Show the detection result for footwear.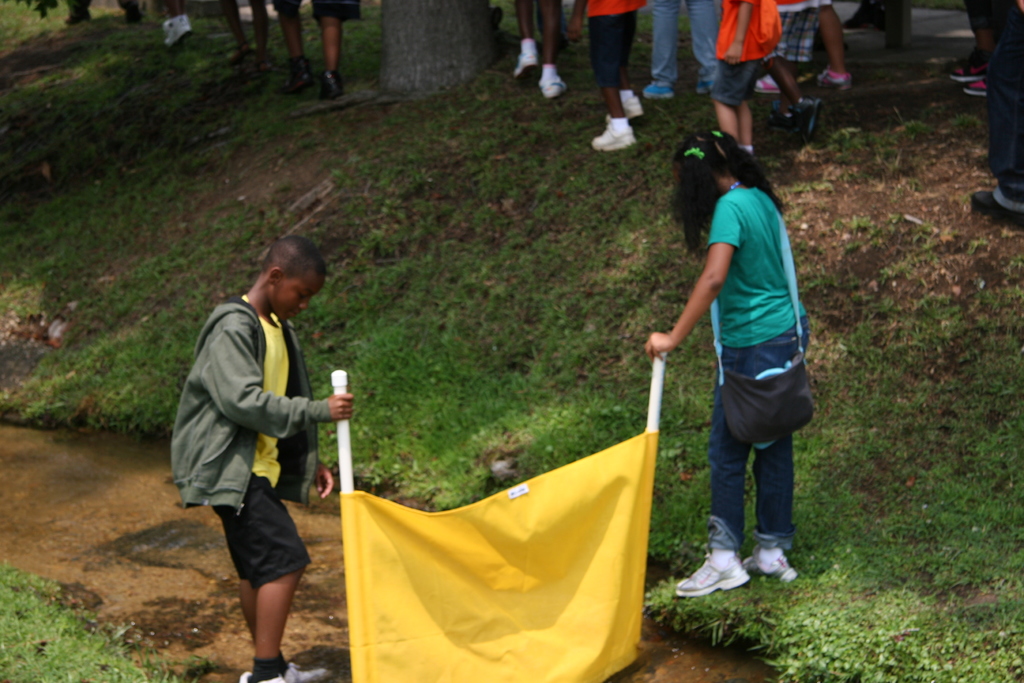
box=[750, 76, 780, 94].
